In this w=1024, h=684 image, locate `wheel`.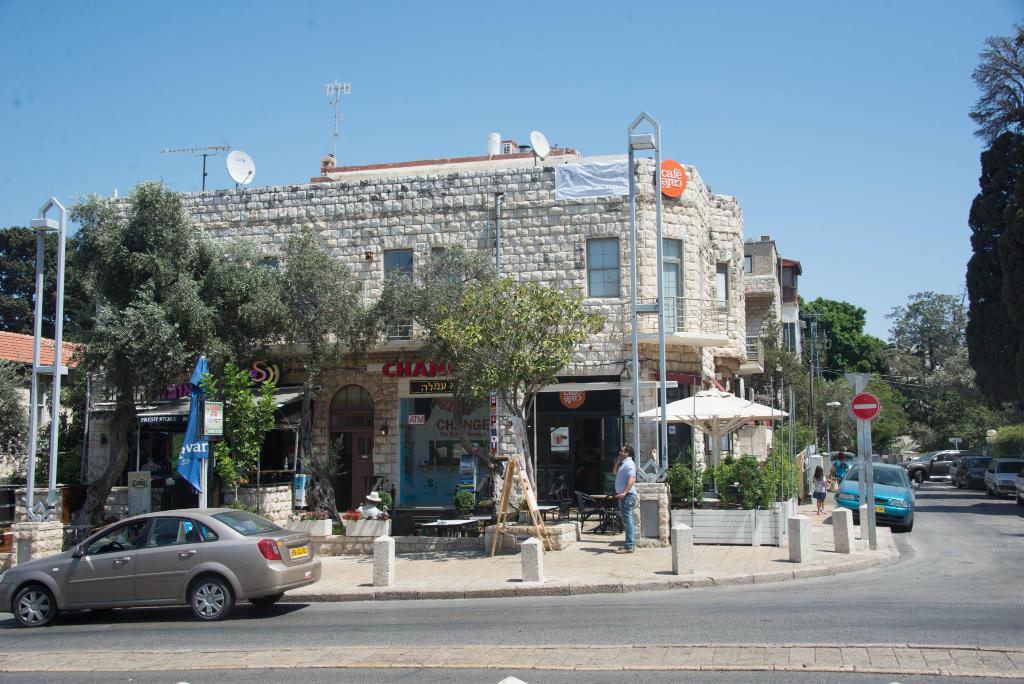
Bounding box: 996/487/1001/499.
